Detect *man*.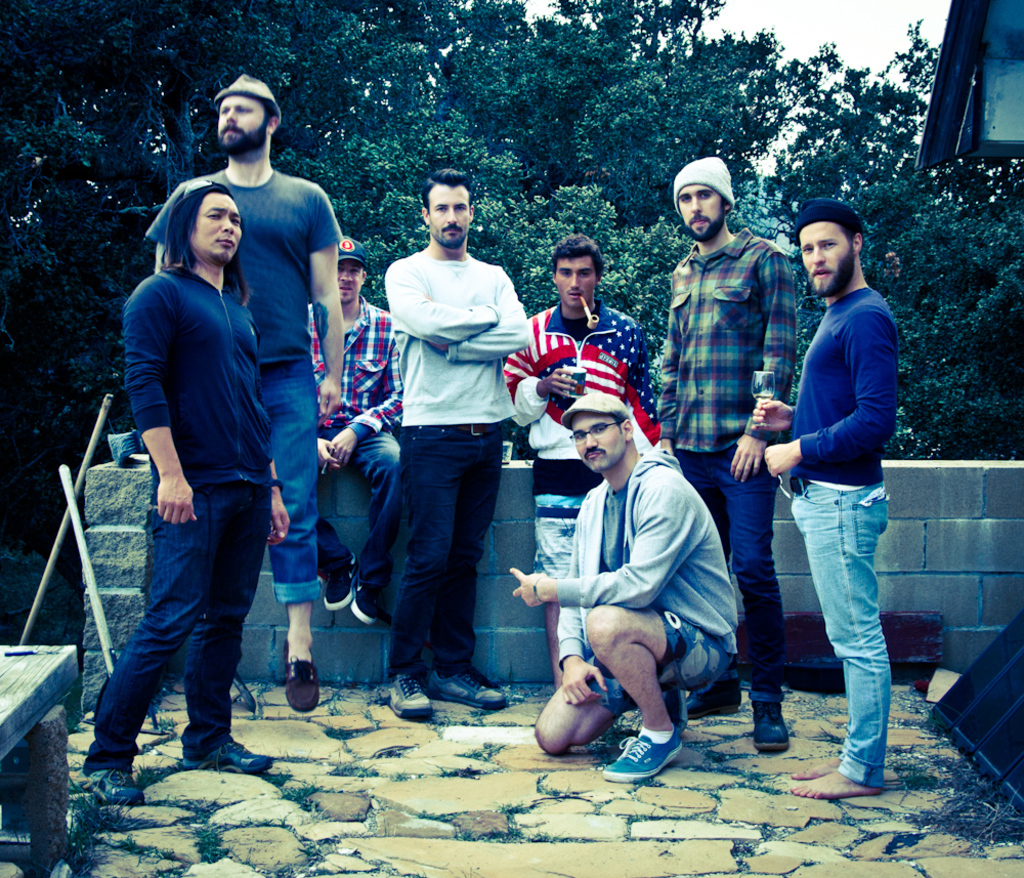
Detected at box(500, 231, 663, 688).
